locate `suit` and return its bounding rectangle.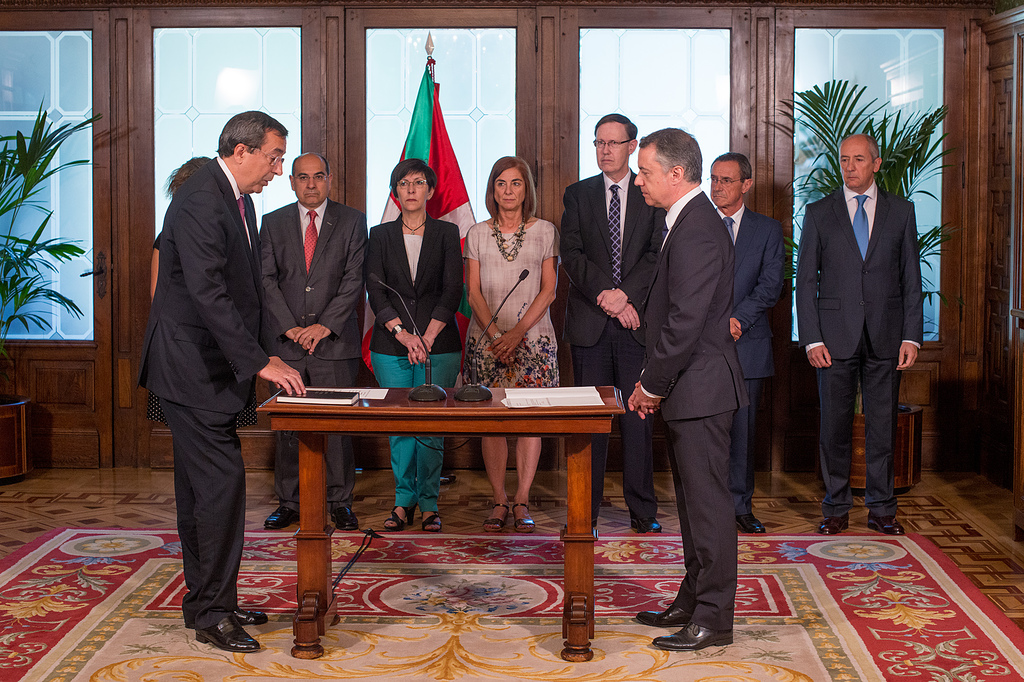
[716, 208, 784, 516].
